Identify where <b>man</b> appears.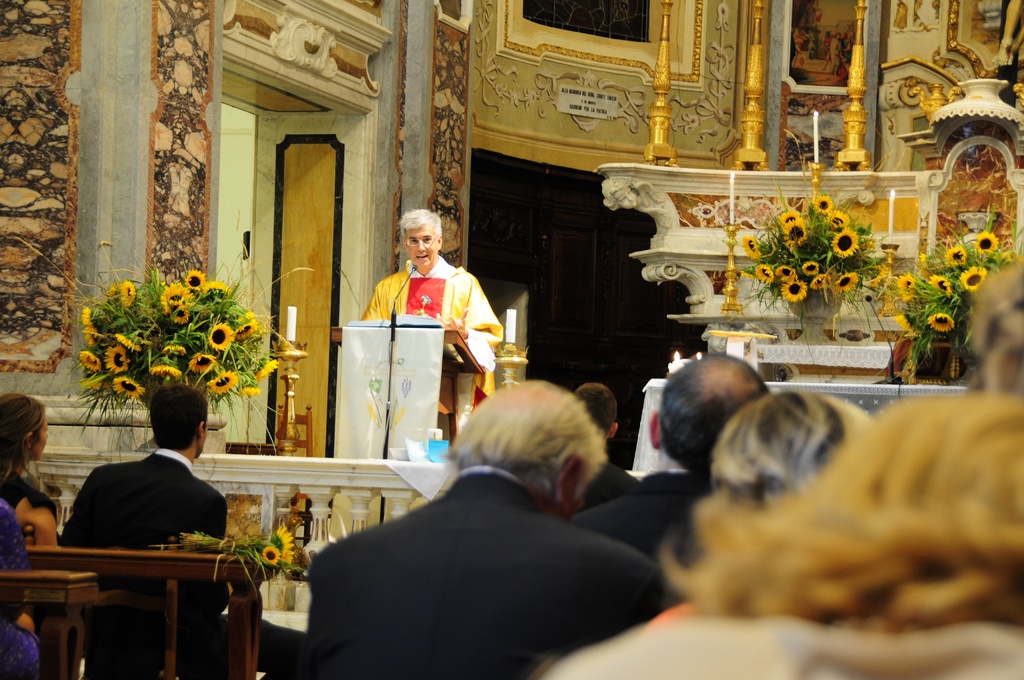
Appears at 572, 381, 648, 517.
